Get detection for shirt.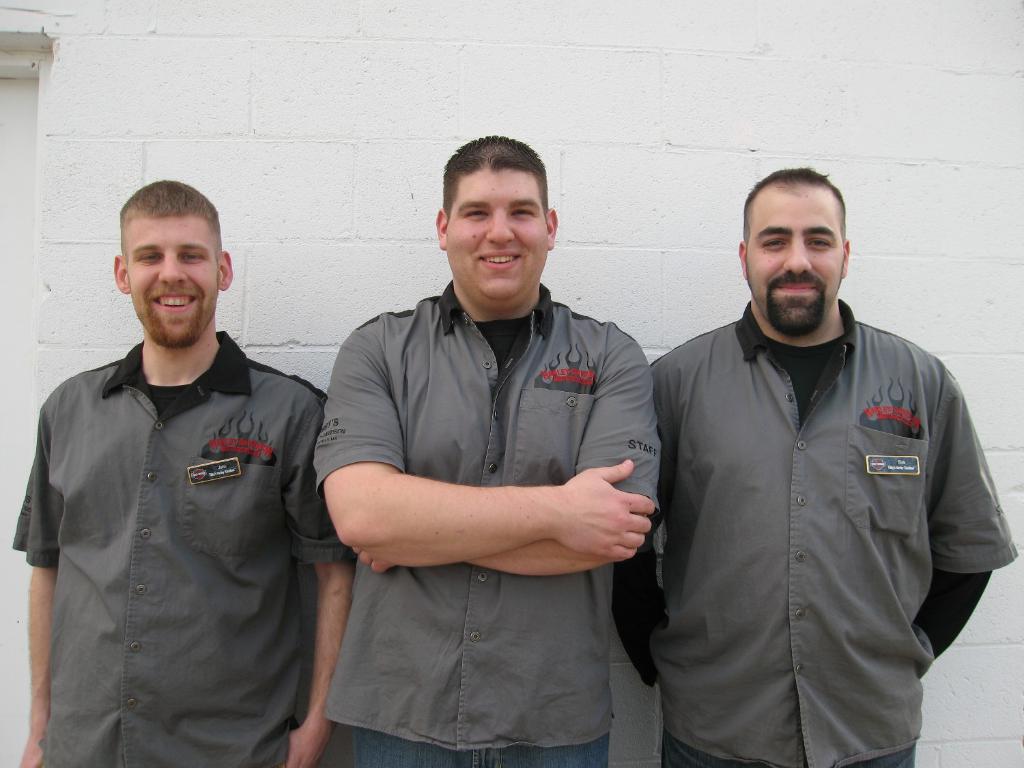
Detection: detection(648, 295, 1021, 767).
